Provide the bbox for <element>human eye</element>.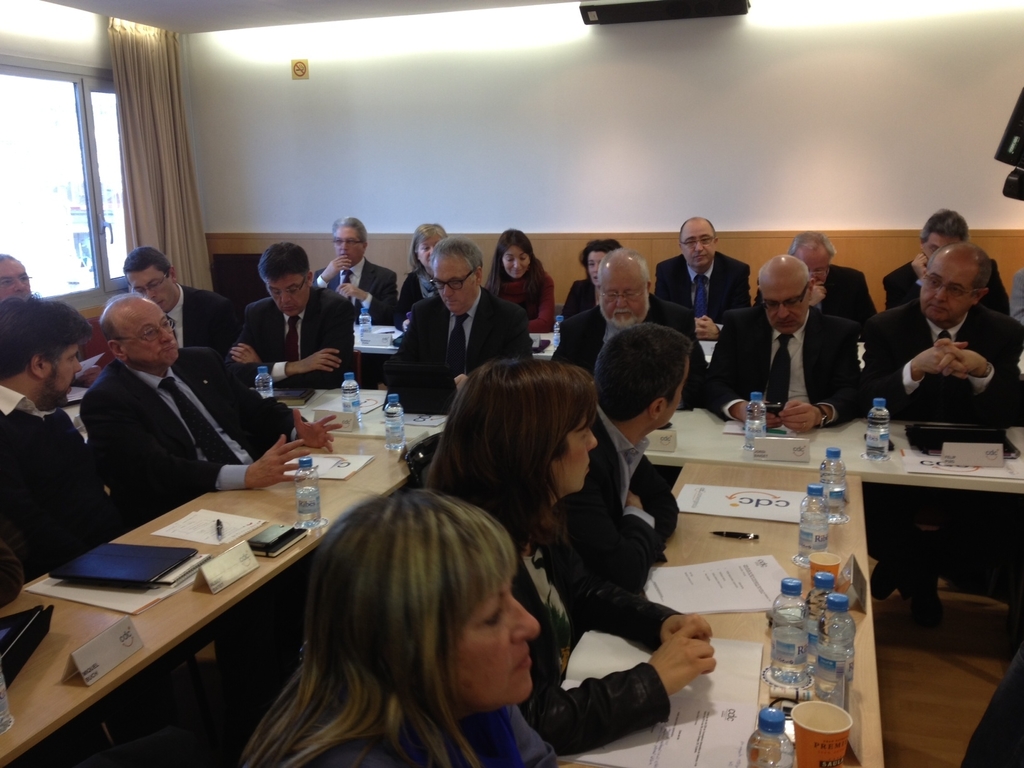
19, 275, 28, 282.
